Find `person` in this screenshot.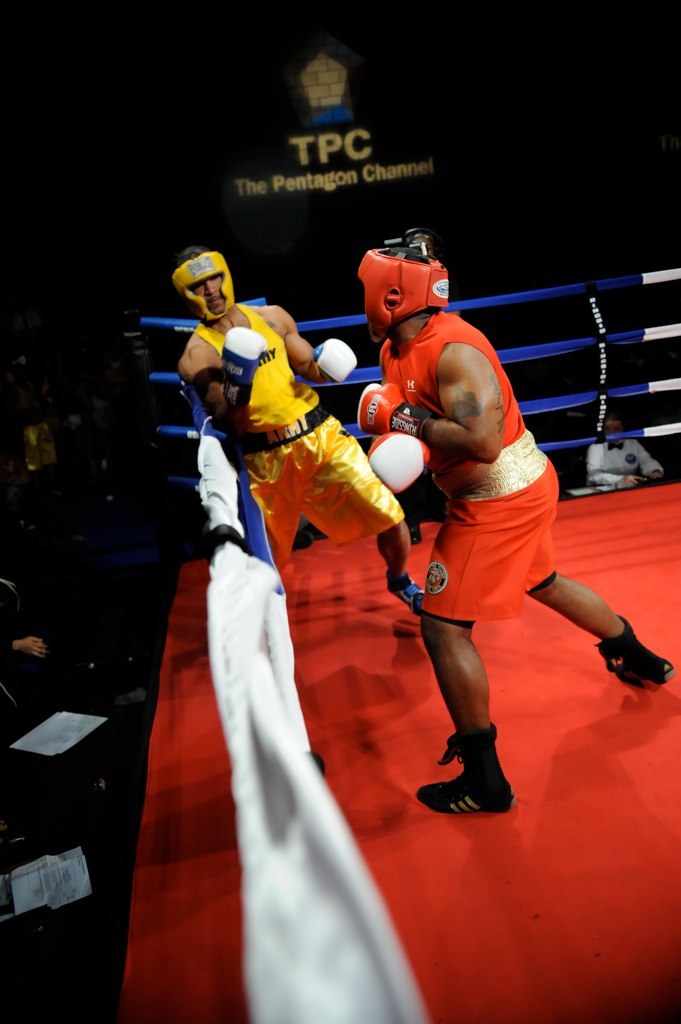
The bounding box for `person` is (360, 242, 611, 849).
